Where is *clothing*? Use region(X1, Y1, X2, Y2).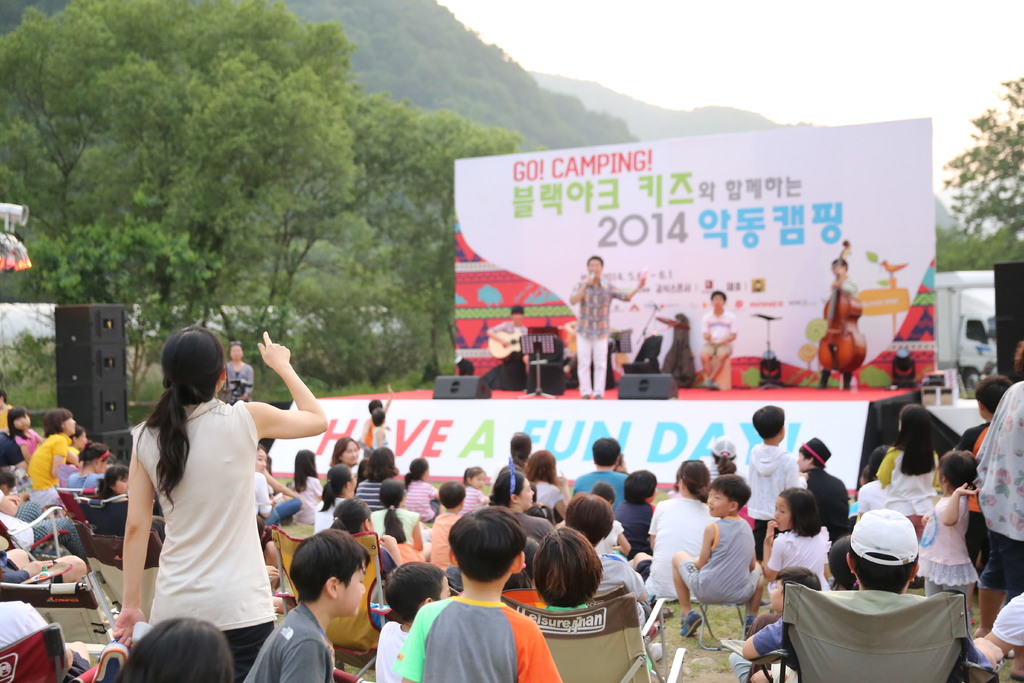
region(754, 613, 990, 664).
